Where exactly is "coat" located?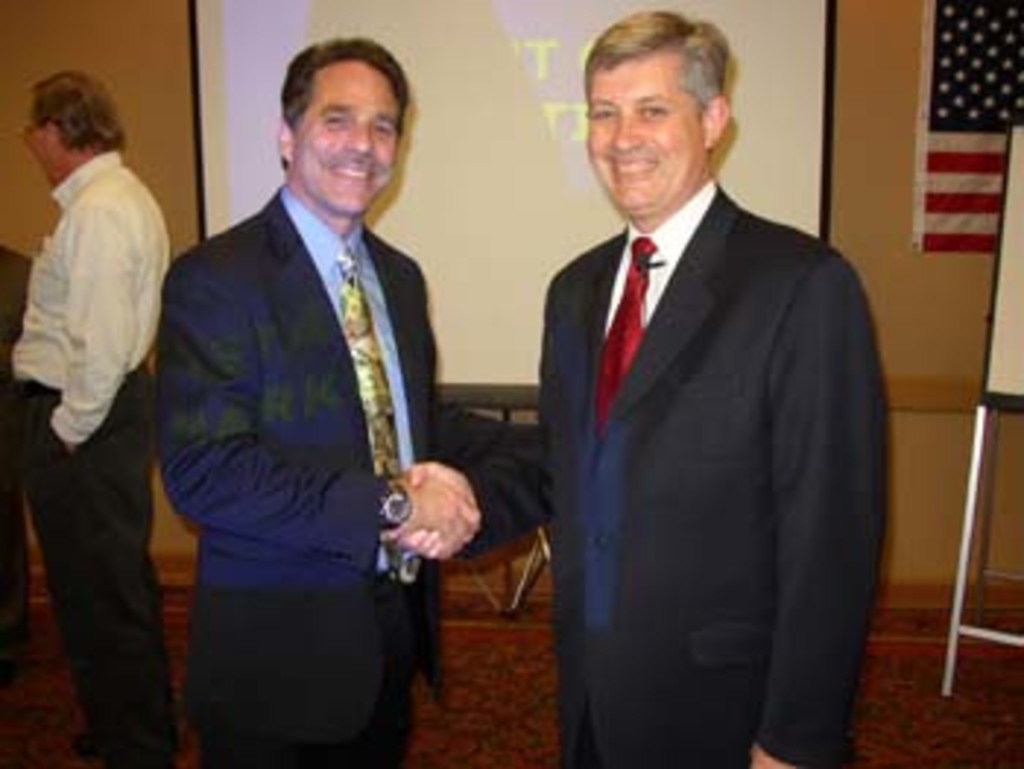
Its bounding box is detection(149, 181, 480, 763).
